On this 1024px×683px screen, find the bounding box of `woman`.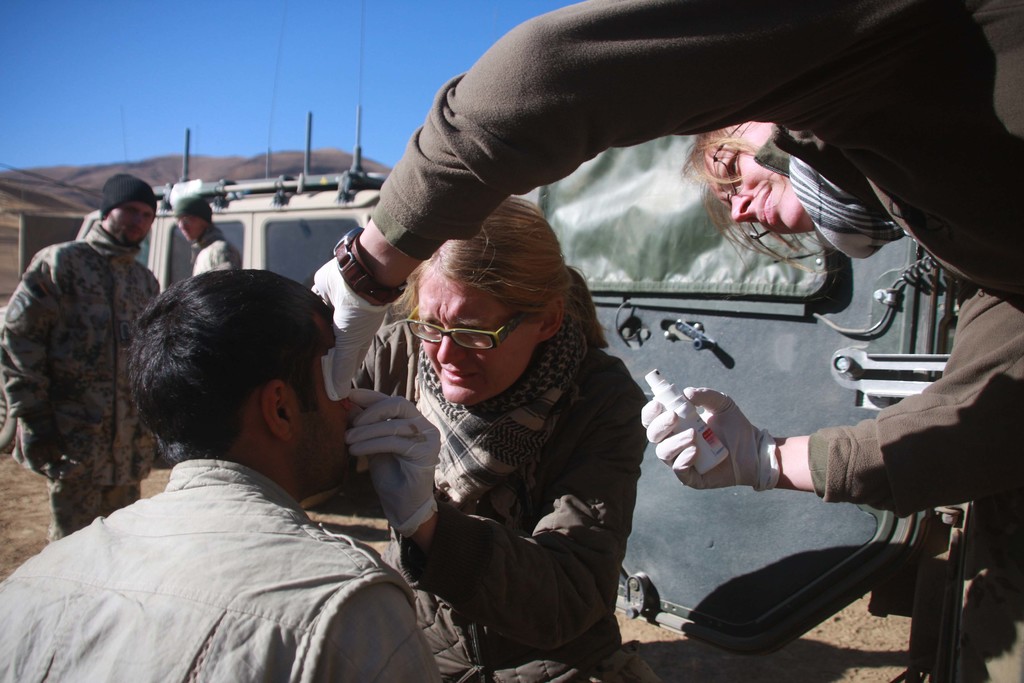
Bounding box: bbox=[365, 194, 664, 682].
